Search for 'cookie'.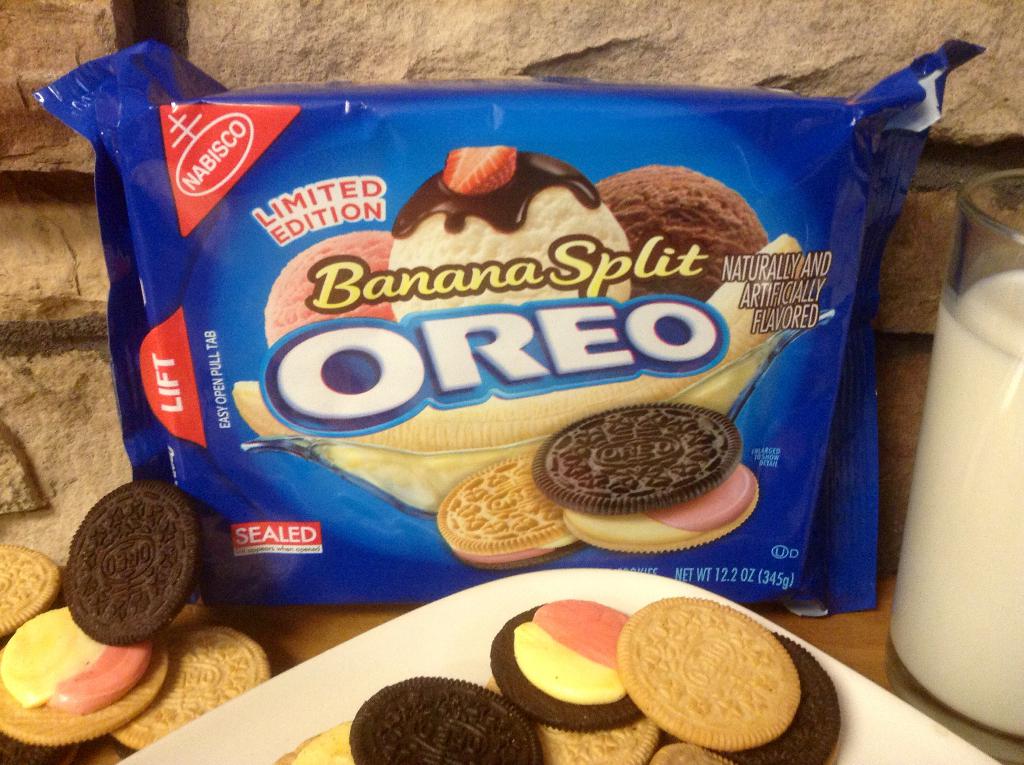
Found at 105, 622, 273, 760.
